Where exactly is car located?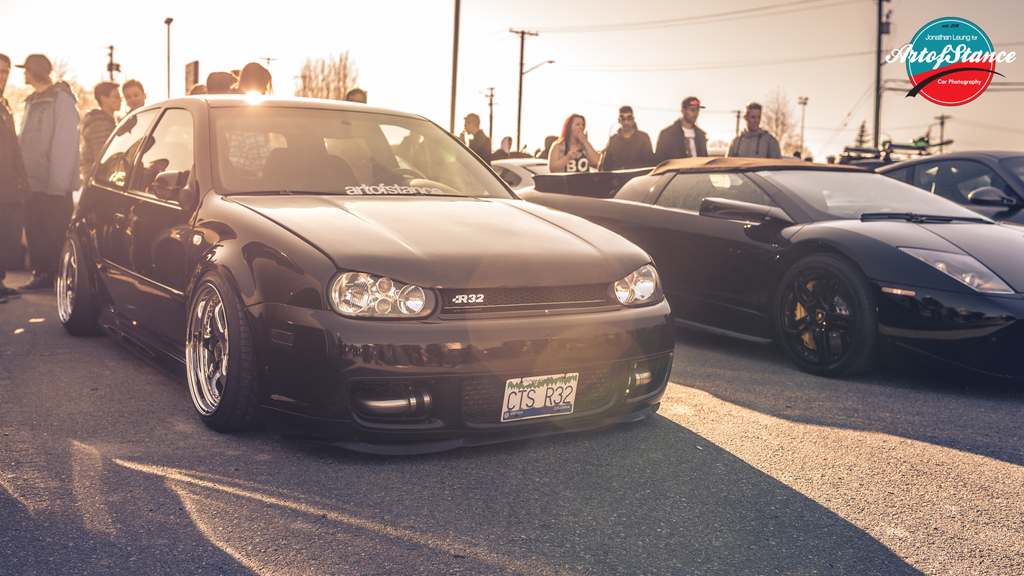
Its bounding box is <box>481,159,596,196</box>.
